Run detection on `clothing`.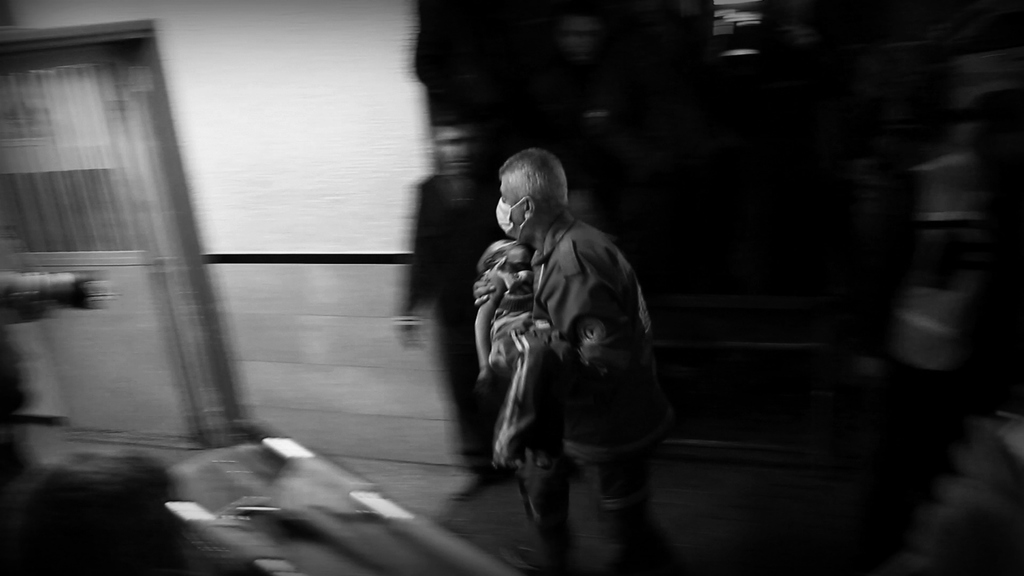
Result: bbox=[397, 168, 518, 492].
